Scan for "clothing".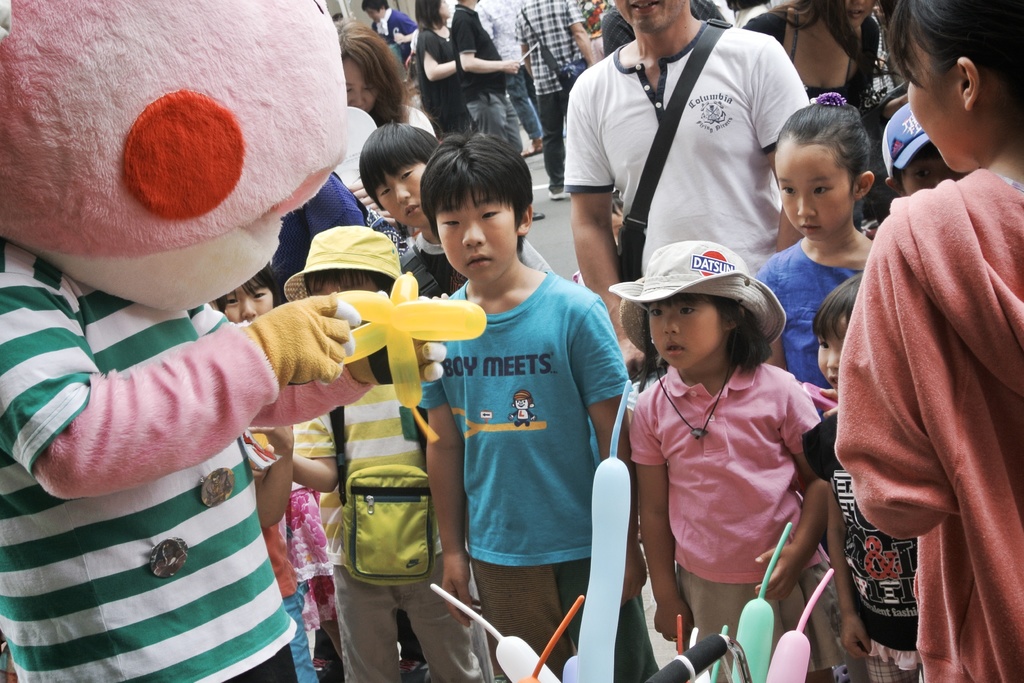
Scan result: l=754, t=3, r=902, b=210.
